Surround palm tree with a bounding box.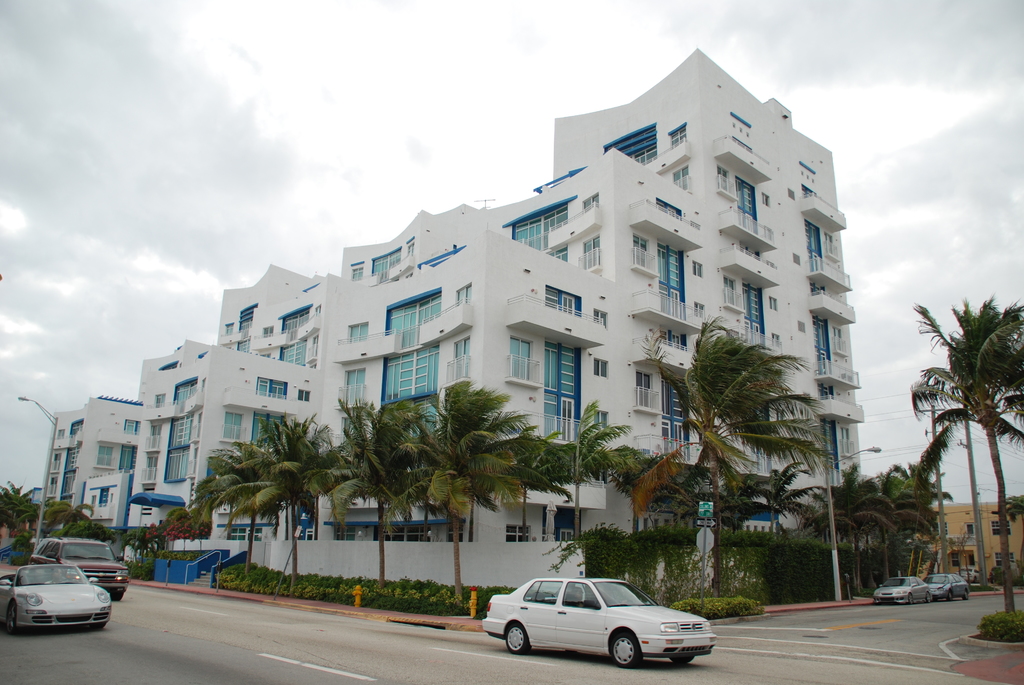
902, 459, 945, 580.
